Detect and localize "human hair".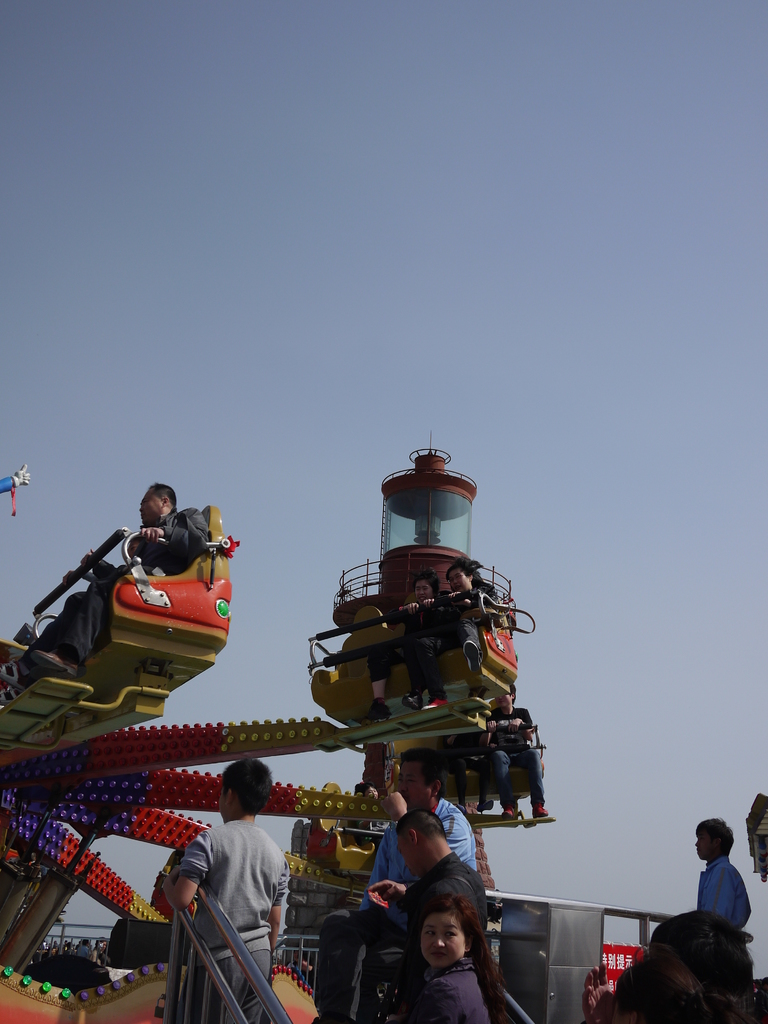
Localized at (445, 556, 486, 591).
